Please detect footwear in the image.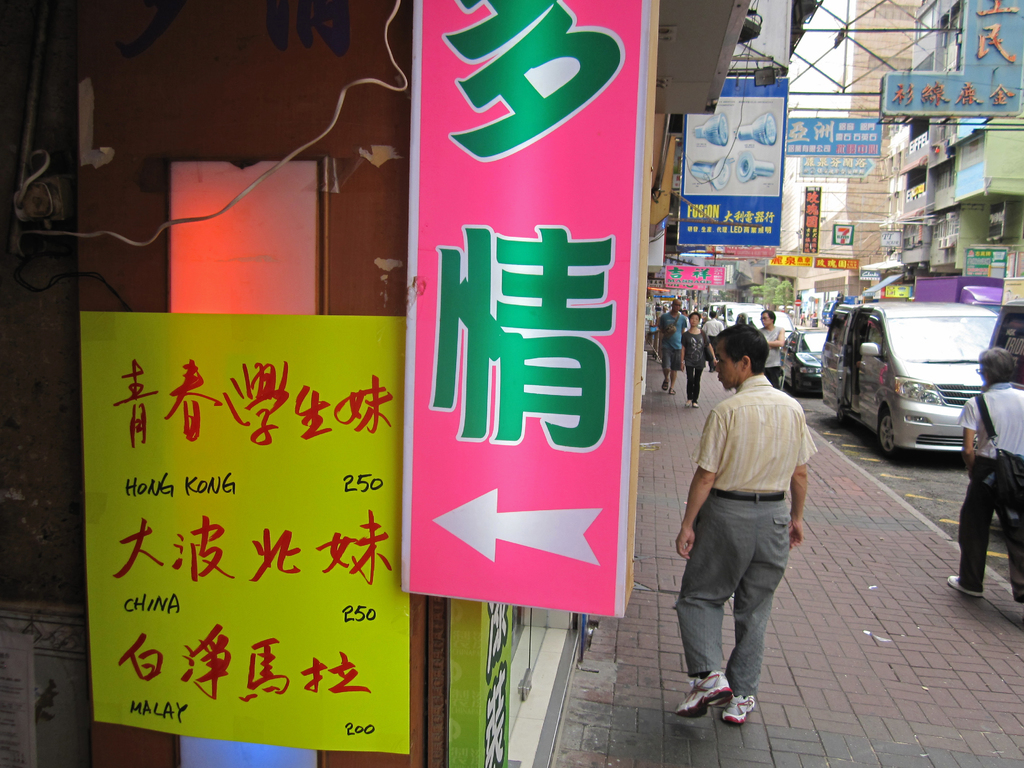
crop(946, 572, 980, 602).
